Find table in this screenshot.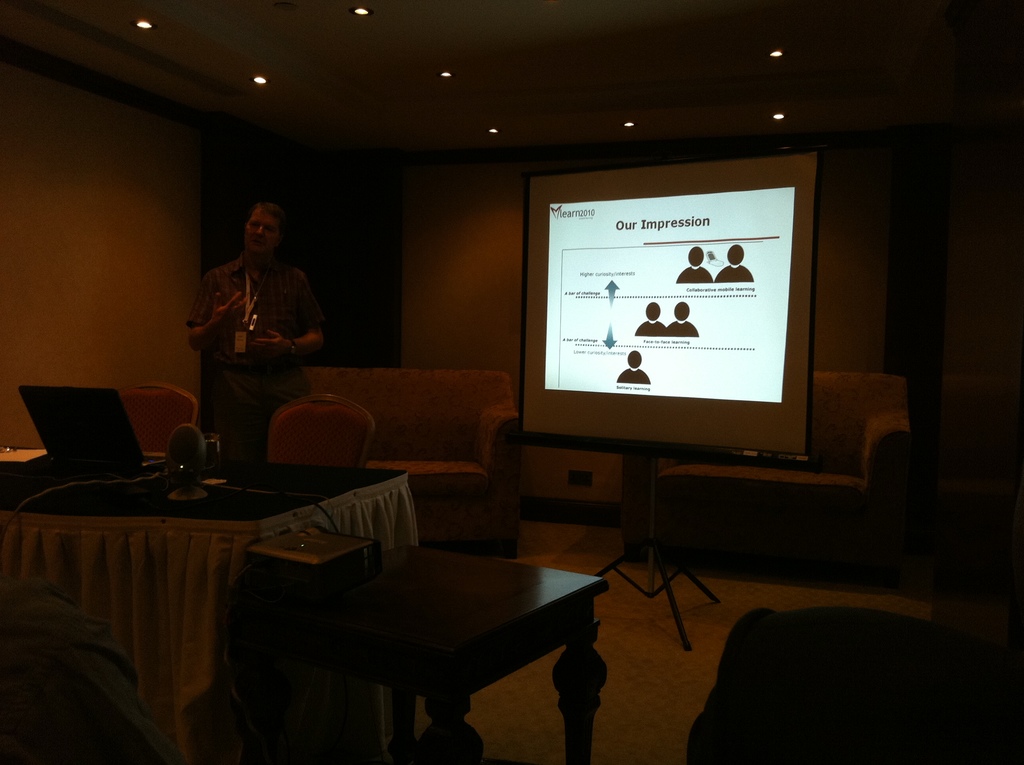
The bounding box for table is <bbox>239, 541, 604, 762</bbox>.
